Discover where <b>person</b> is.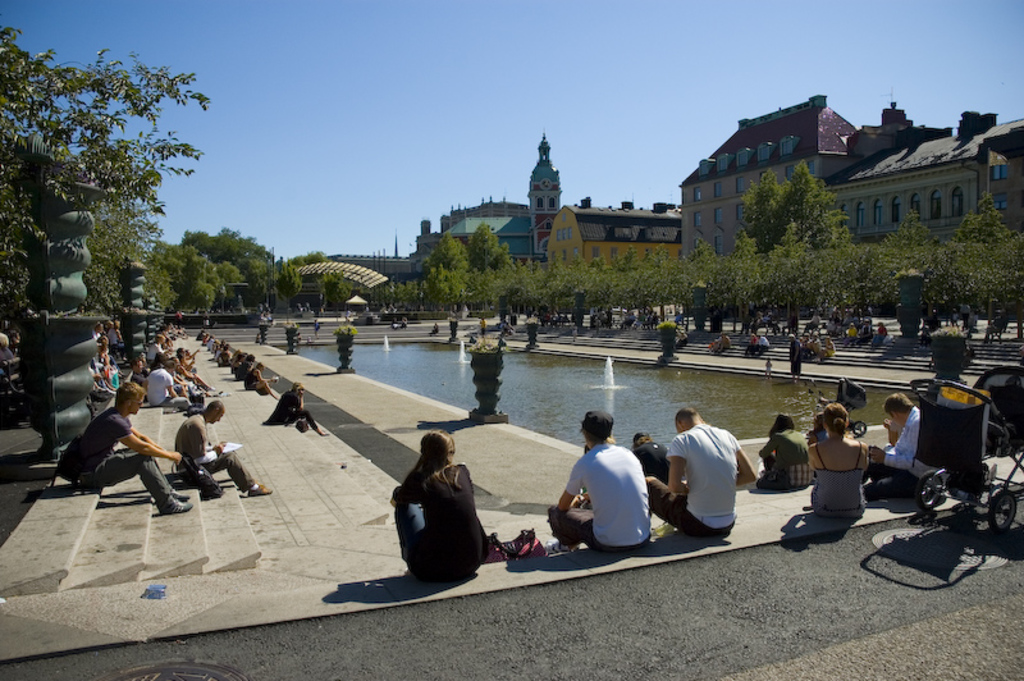
Discovered at [844, 324, 856, 346].
